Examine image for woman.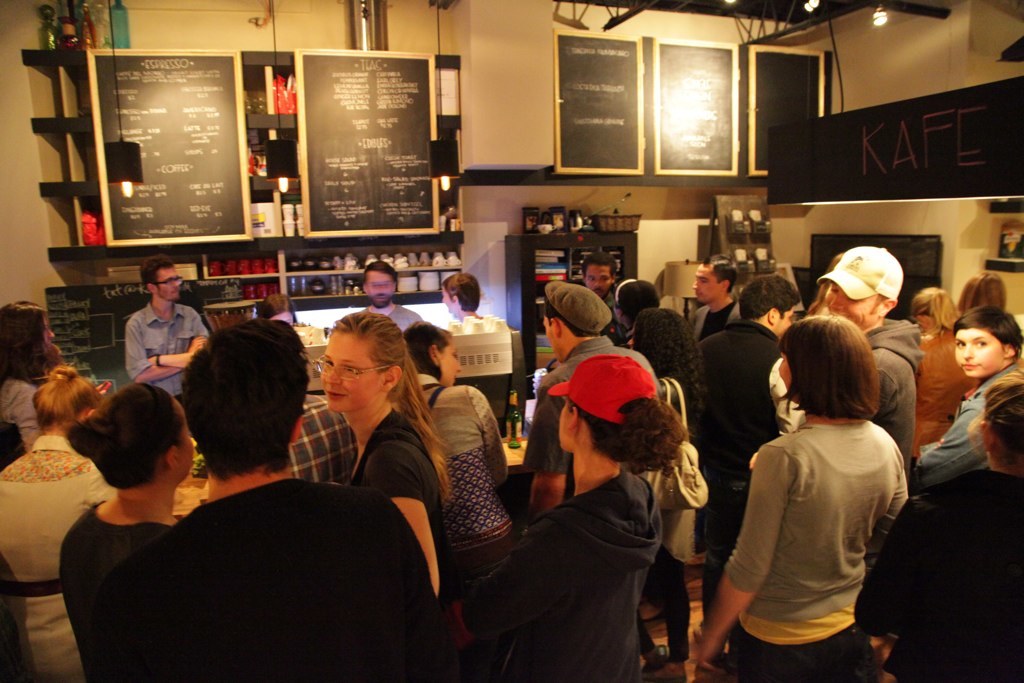
Examination result: Rect(902, 277, 972, 449).
